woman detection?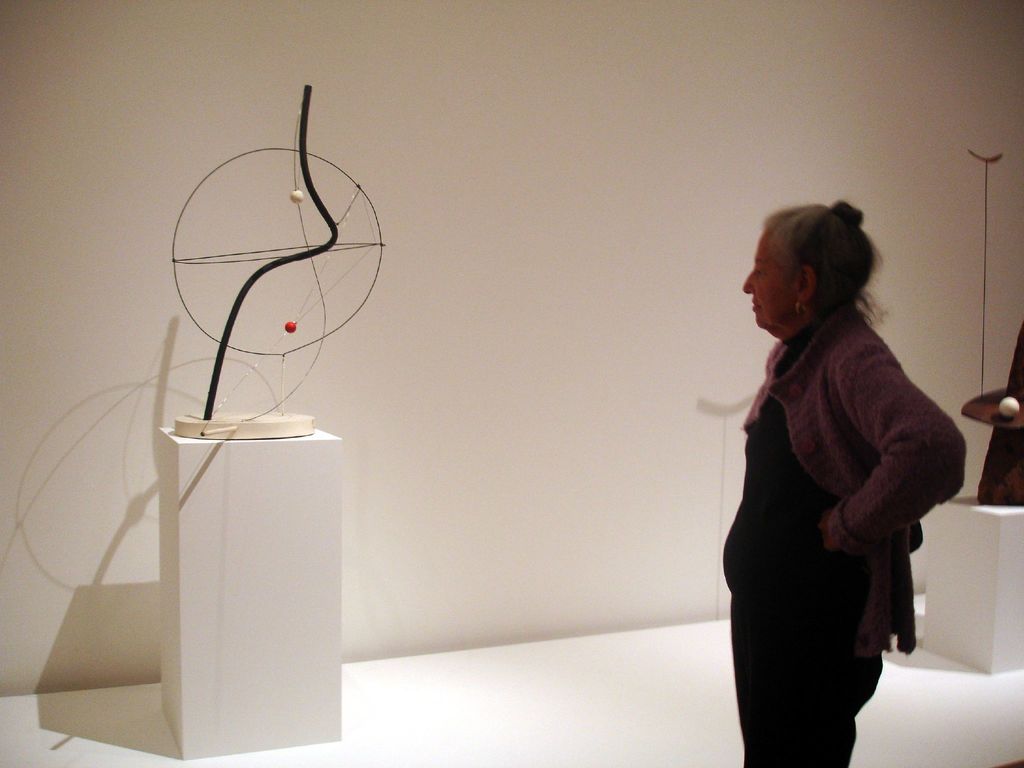
<bbox>695, 186, 950, 764</bbox>
